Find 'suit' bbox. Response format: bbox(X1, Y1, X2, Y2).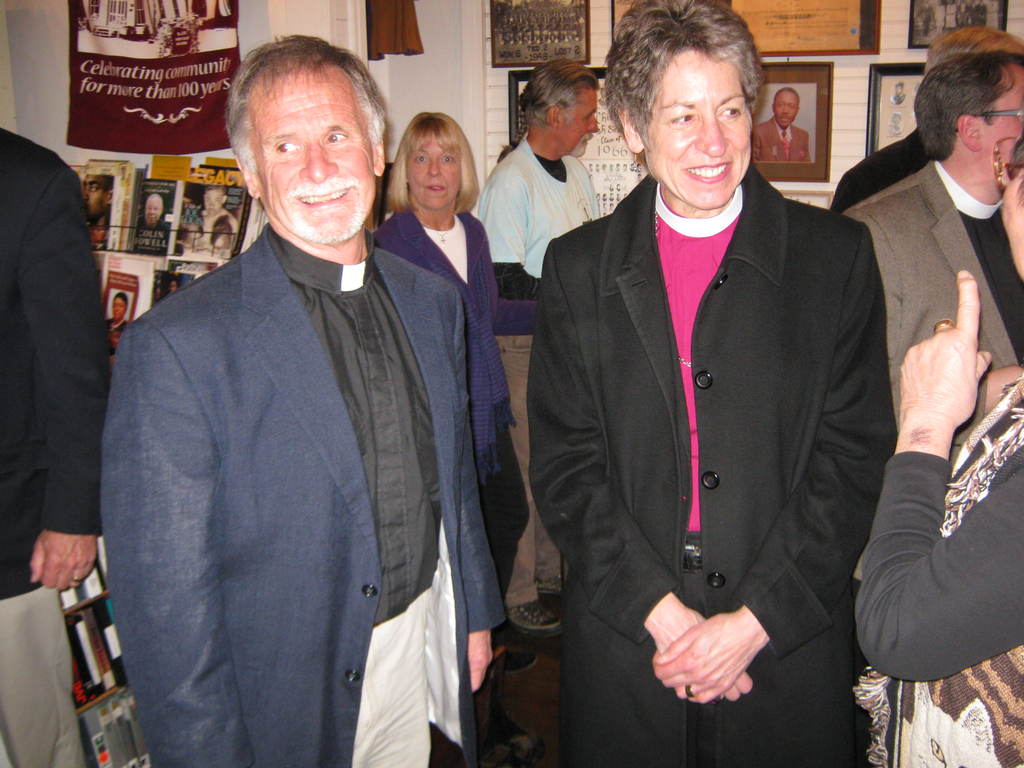
bbox(106, 224, 509, 767).
